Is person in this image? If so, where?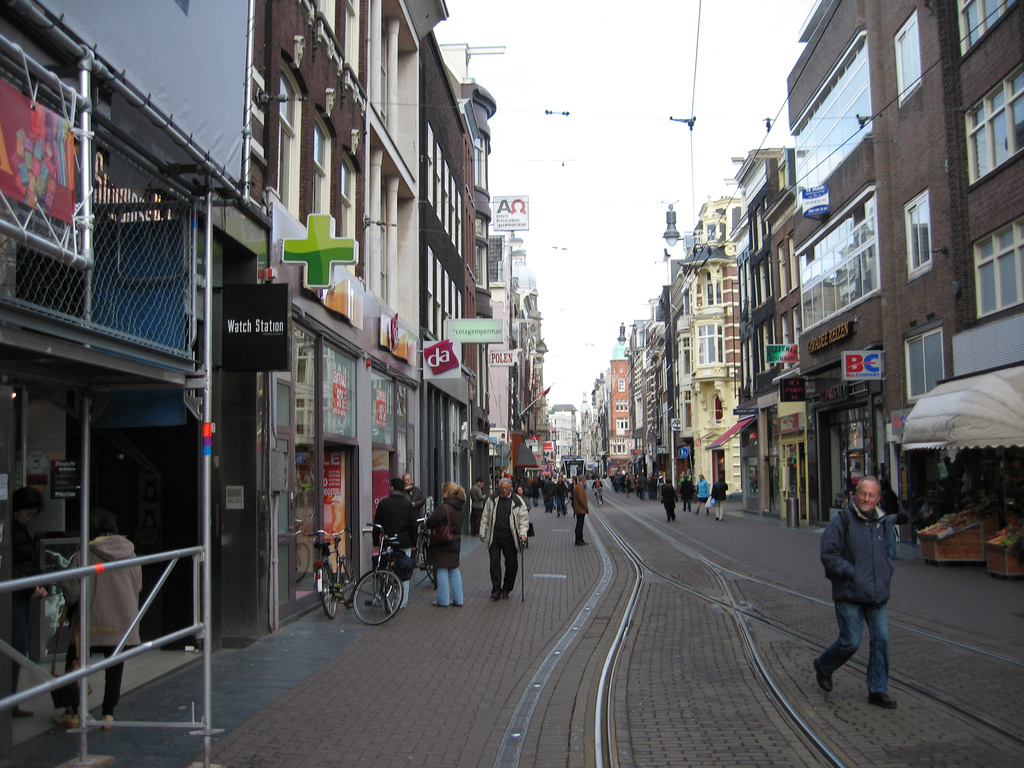
Yes, at bbox=(515, 488, 534, 552).
